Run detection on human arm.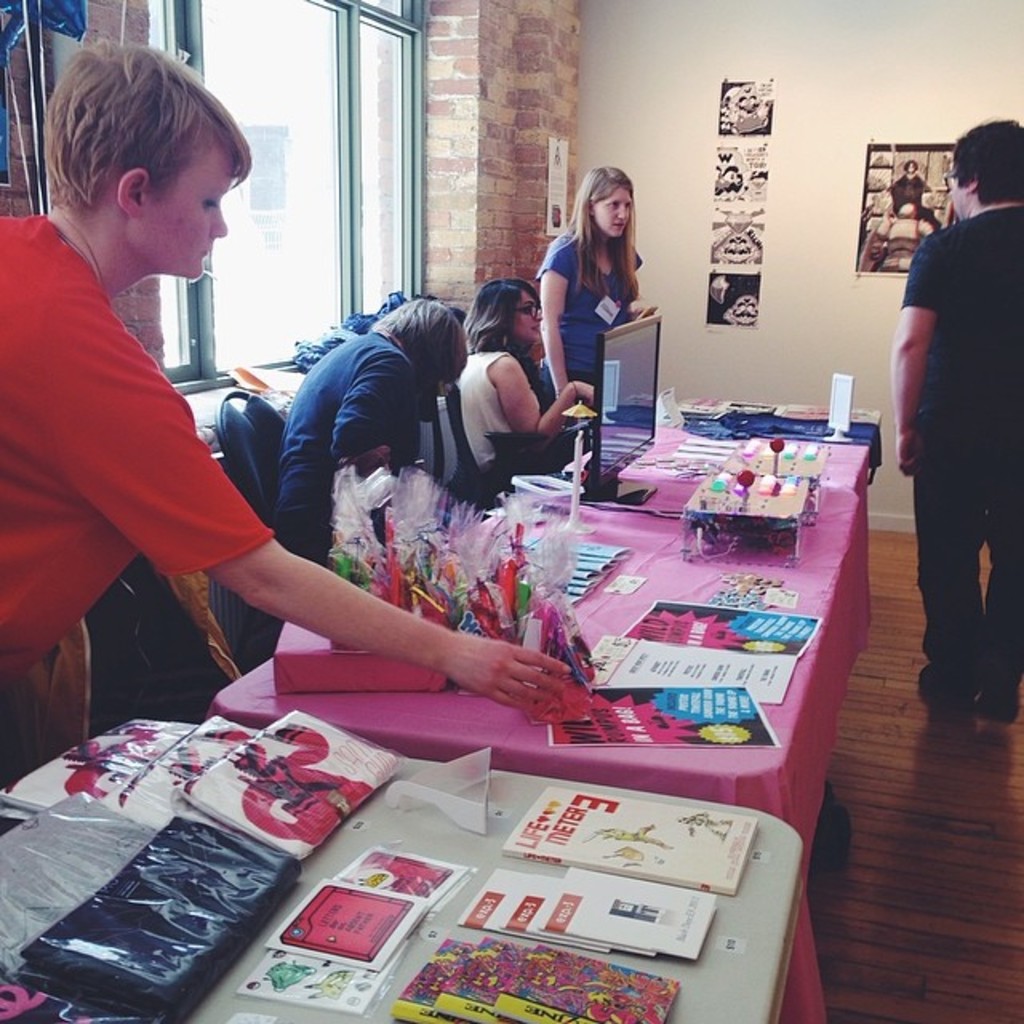
Result: <box>18,342,576,720</box>.
